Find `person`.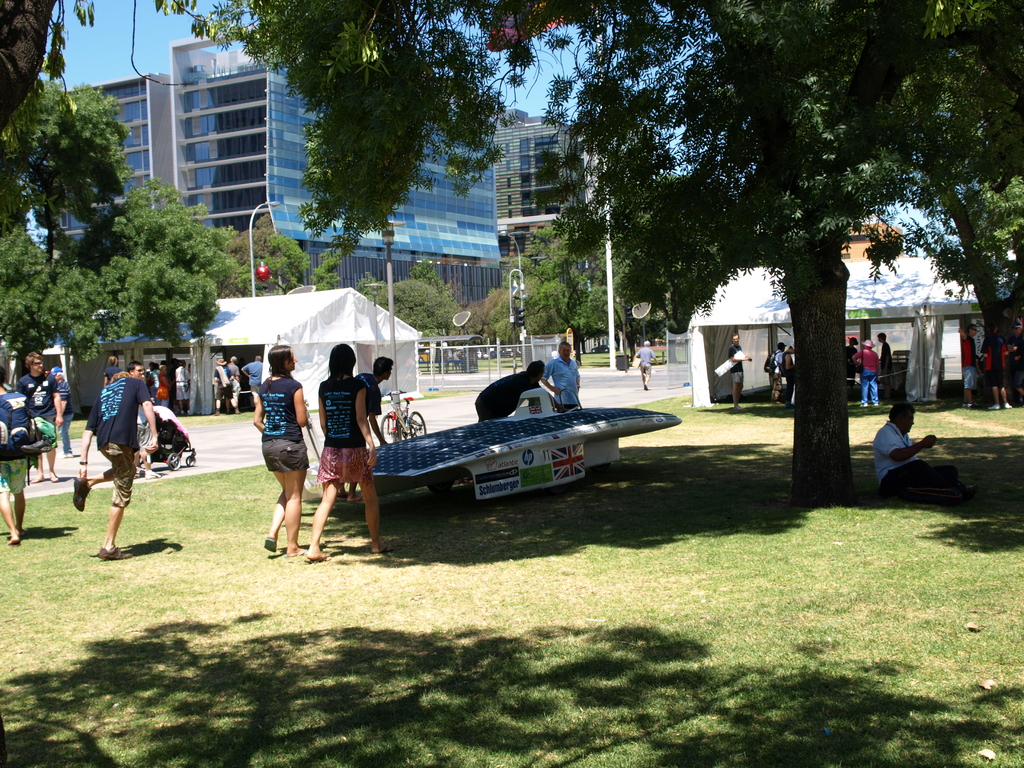
(x1=543, y1=341, x2=583, y2=407).
